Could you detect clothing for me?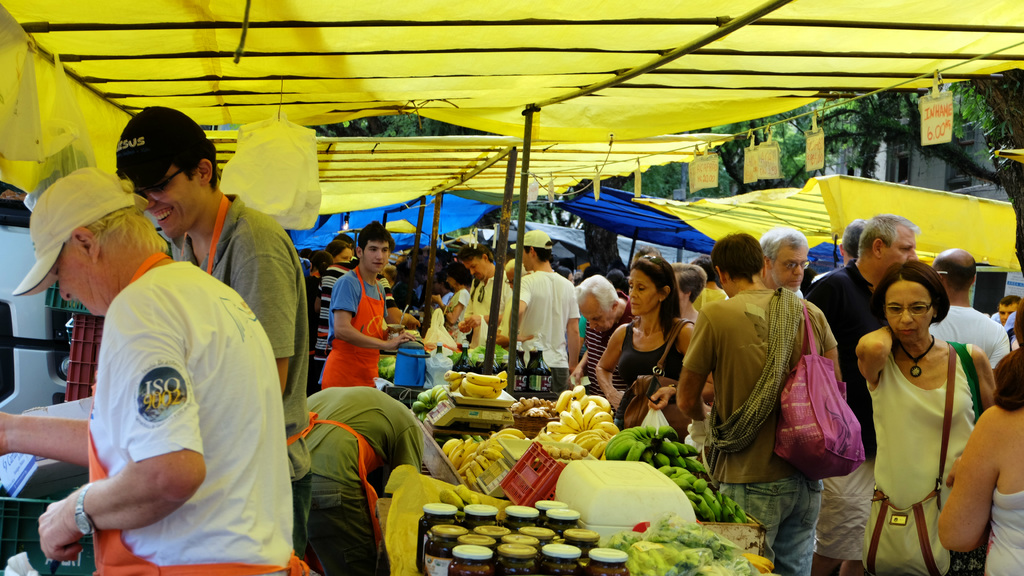
Detection result: (left=443, top=284, right=469, bottom=342).
